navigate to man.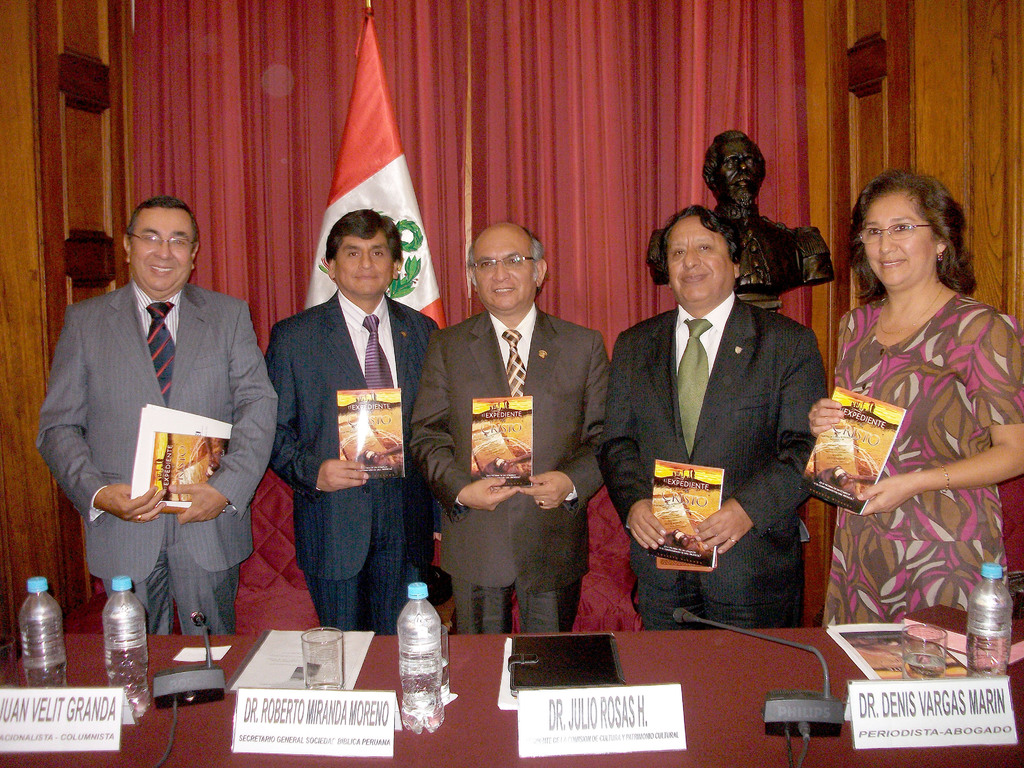
Navigation target: locate(262, 207, 439, 634).
